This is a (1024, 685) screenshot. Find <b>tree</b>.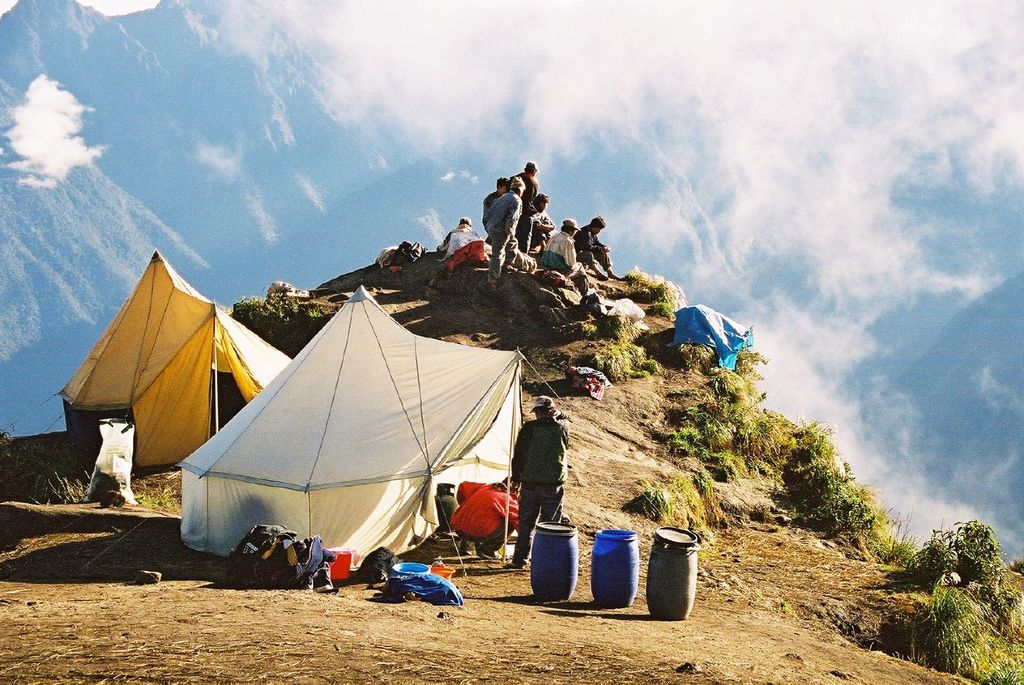
Bounding box: Rect(785, 415, 906, 541).
